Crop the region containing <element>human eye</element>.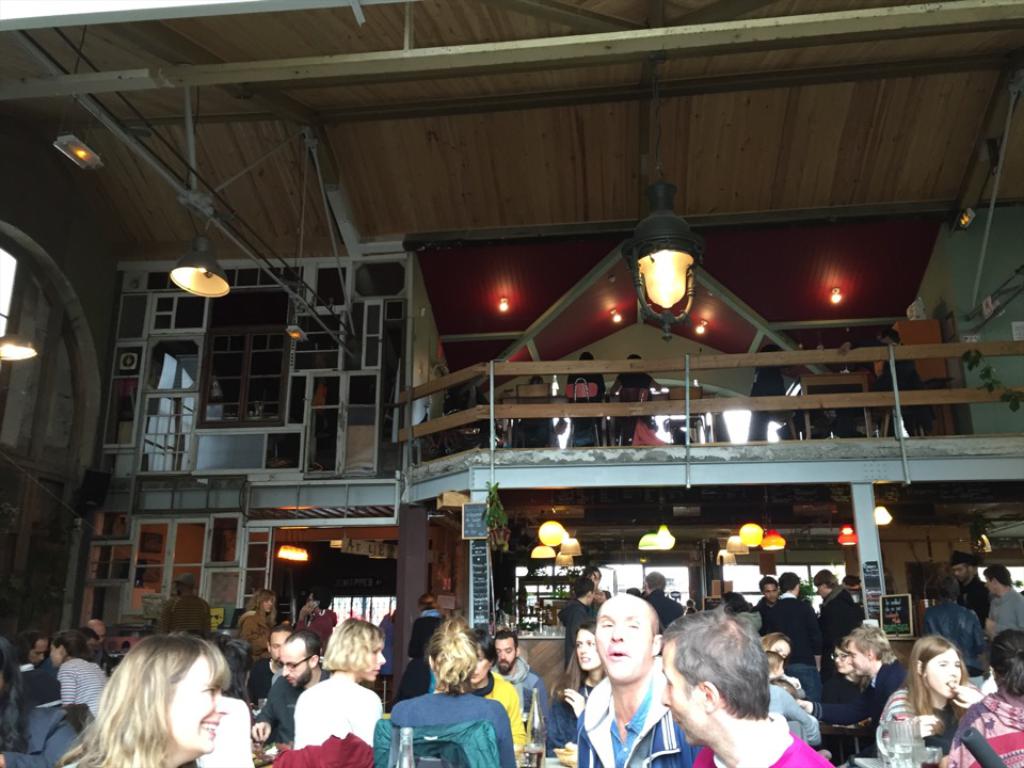
Crop region: region(477, 655, 482, 660).
